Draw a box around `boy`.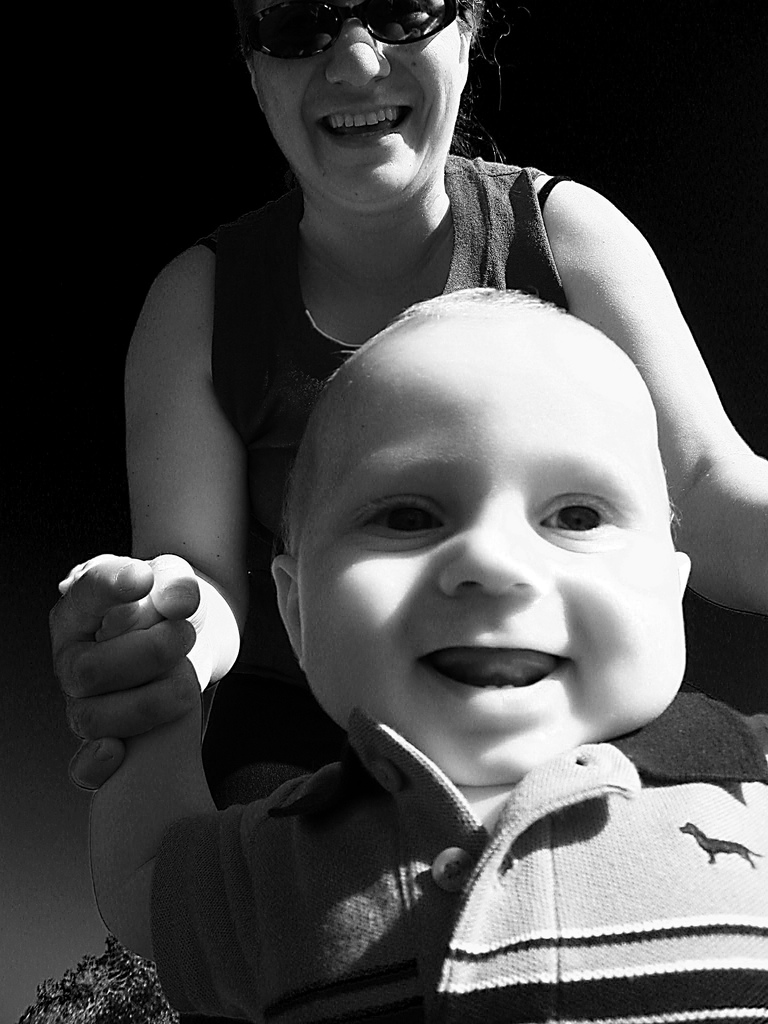
88,290,767,1023.
